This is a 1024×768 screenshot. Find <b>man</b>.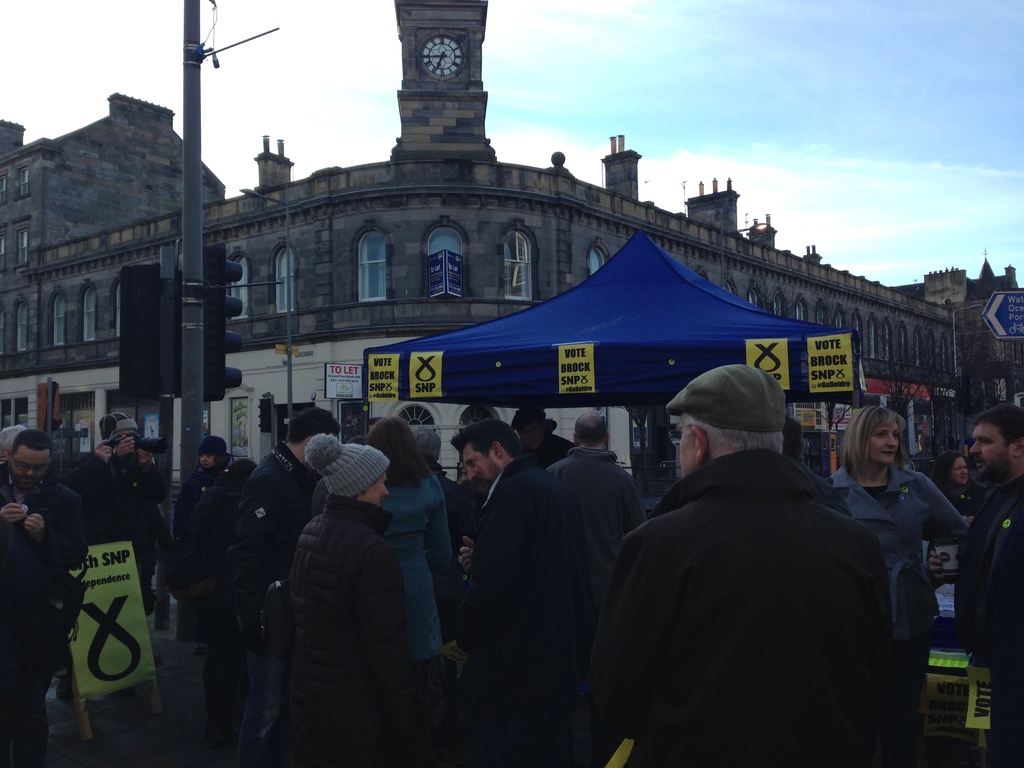
Bounding box: rect(454, 416, 584, 765).
